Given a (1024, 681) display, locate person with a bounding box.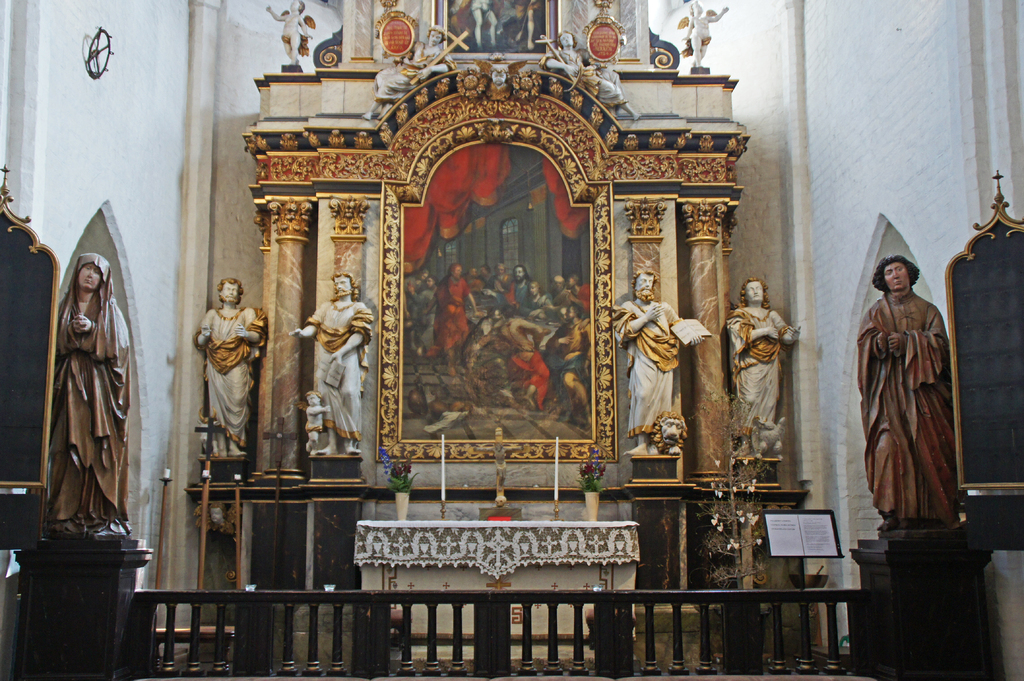
Located: x1=536 y1=29 x2=641 y2=122.
